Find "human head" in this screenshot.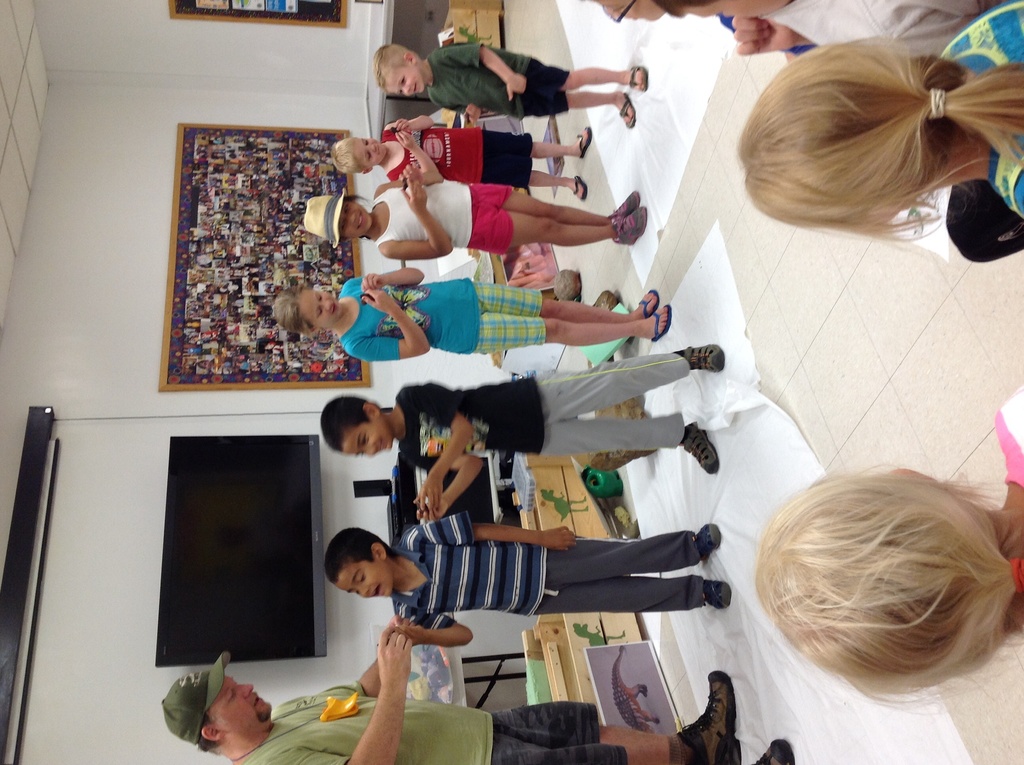
The bounding box for "human head" is {"left": 327, "top": 136, "right": 388, "bottom": 177}.
